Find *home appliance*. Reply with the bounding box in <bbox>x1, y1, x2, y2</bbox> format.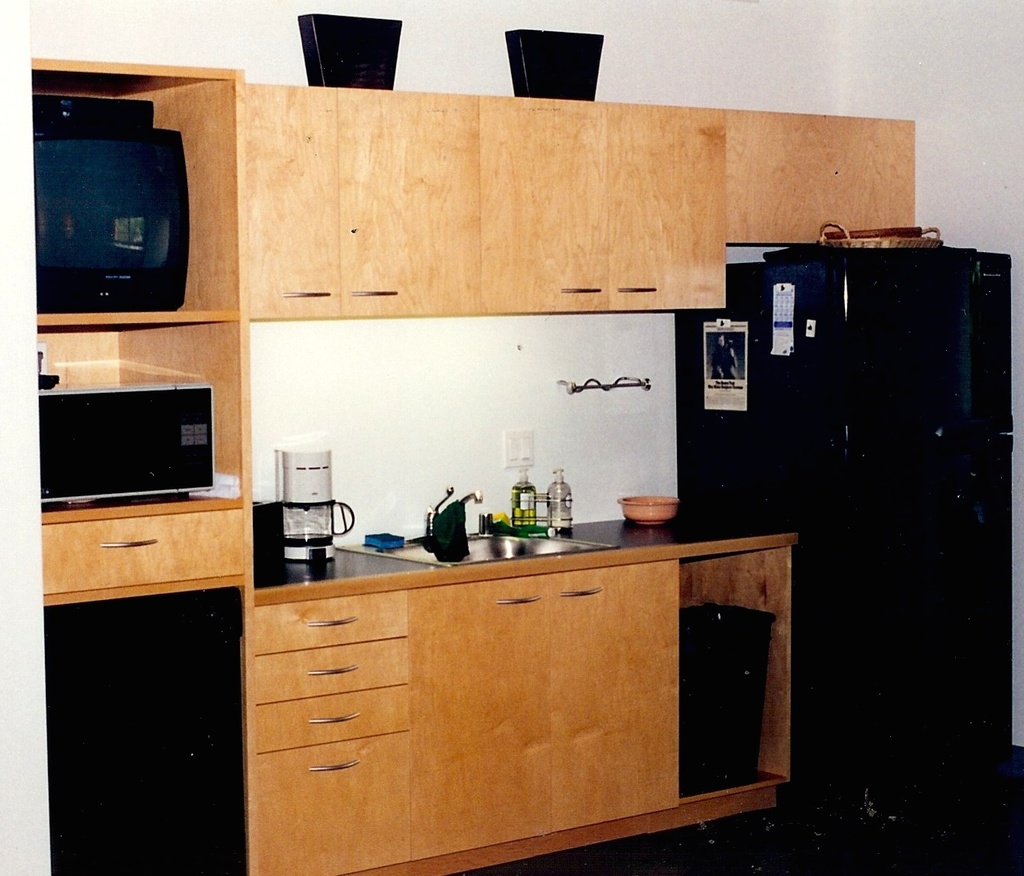
<bbox>249, 498, 287, 576</bbox>.
